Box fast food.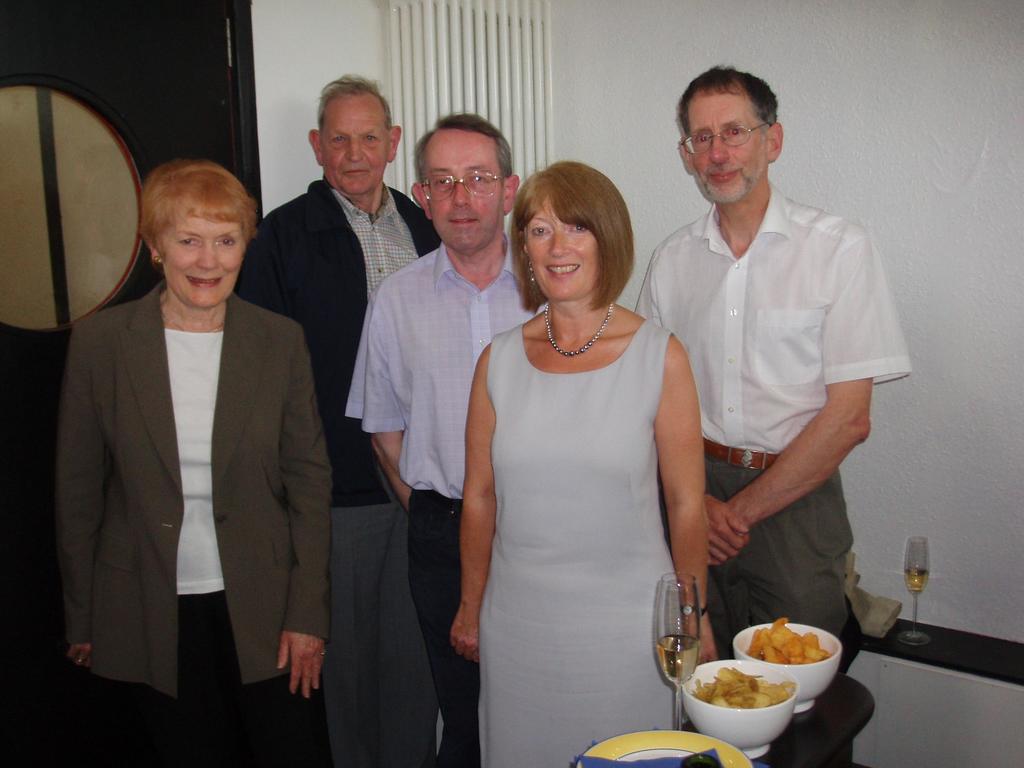
detection(684, 613, 840, 724).
